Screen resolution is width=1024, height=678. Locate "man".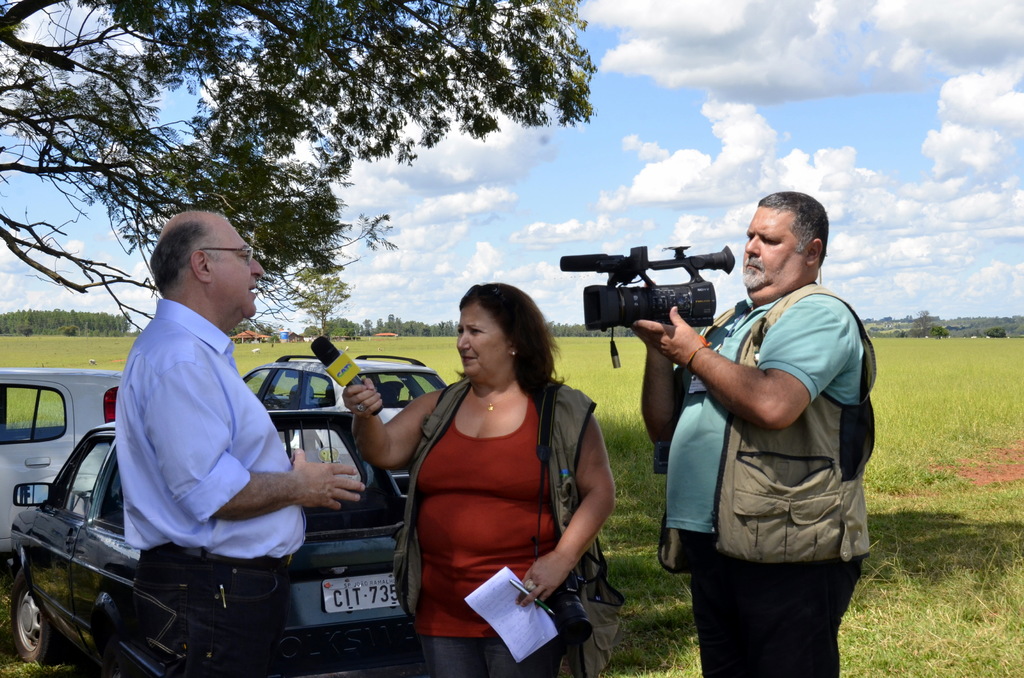
<region>113, 211, 364, 677</region>.
